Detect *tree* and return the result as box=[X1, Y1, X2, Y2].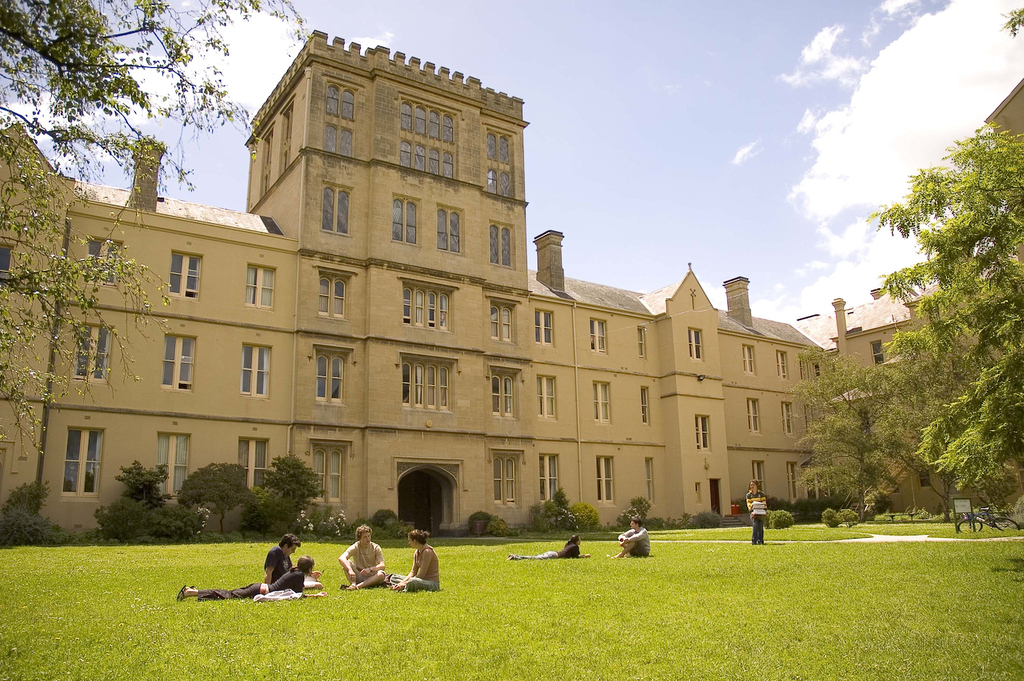
box=[0, 484, 47, 542].
